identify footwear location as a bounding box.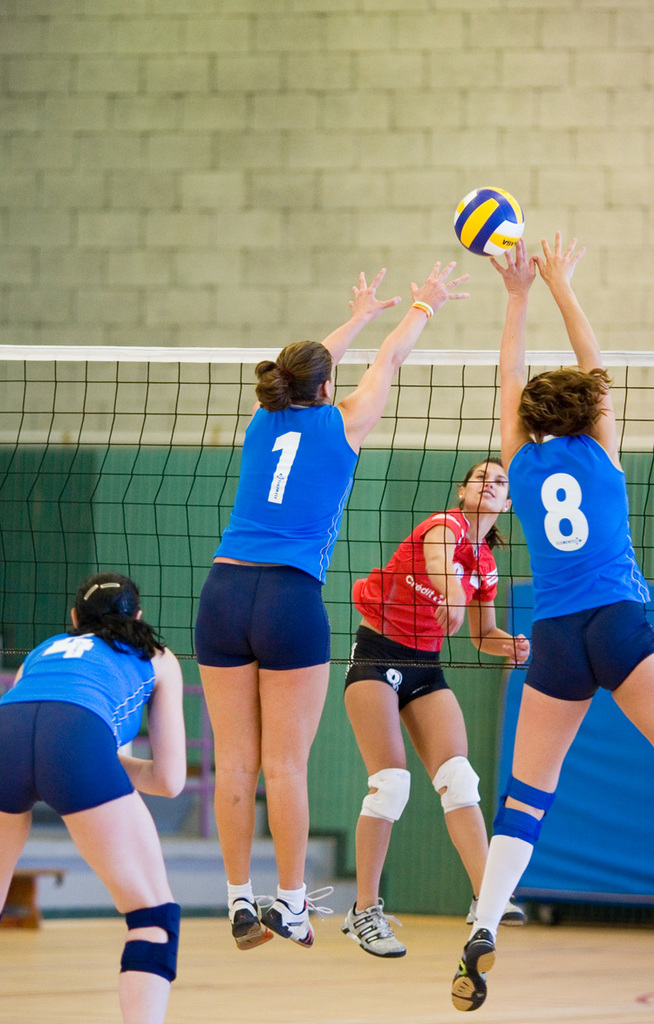
{"x1": 351, "y1": 901, "x2": 412, "y2": 961}.
